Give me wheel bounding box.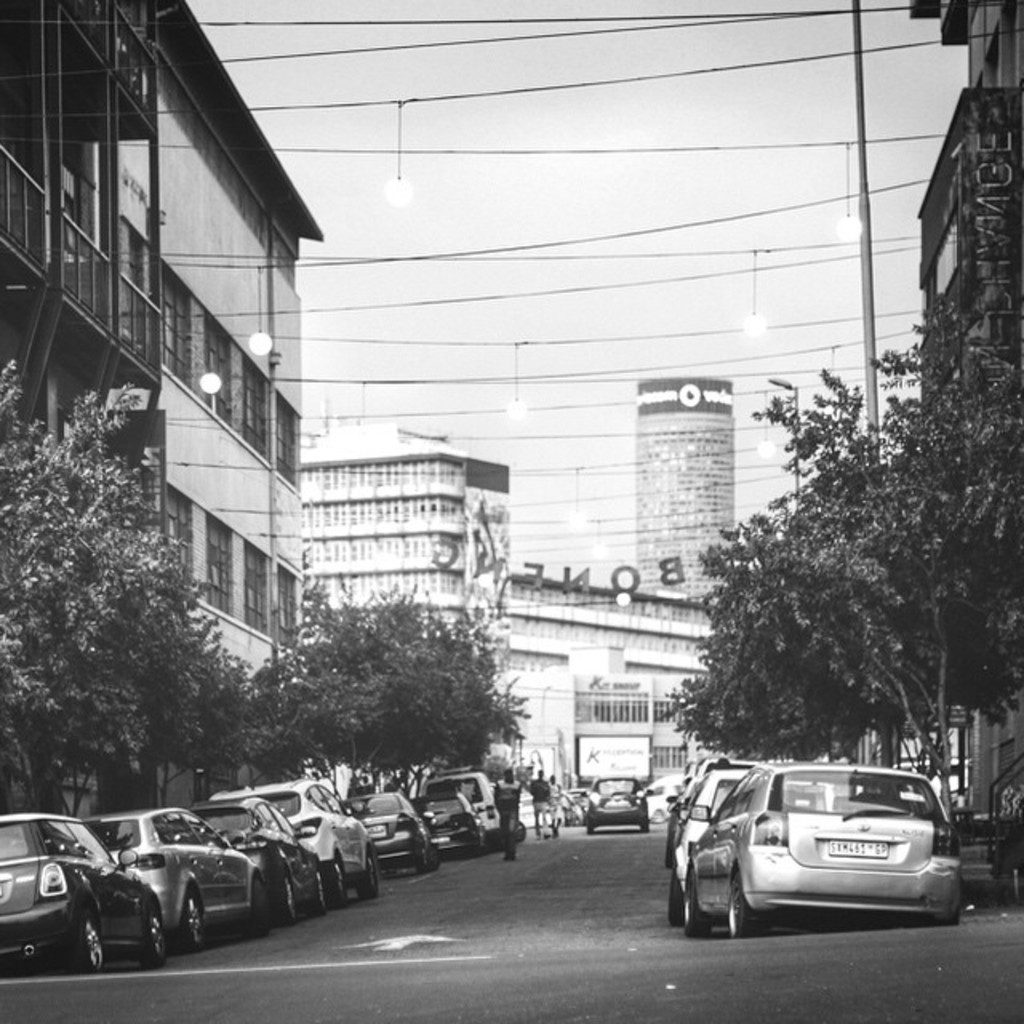
x1=664, y1=835, x2=675, y2=861.
